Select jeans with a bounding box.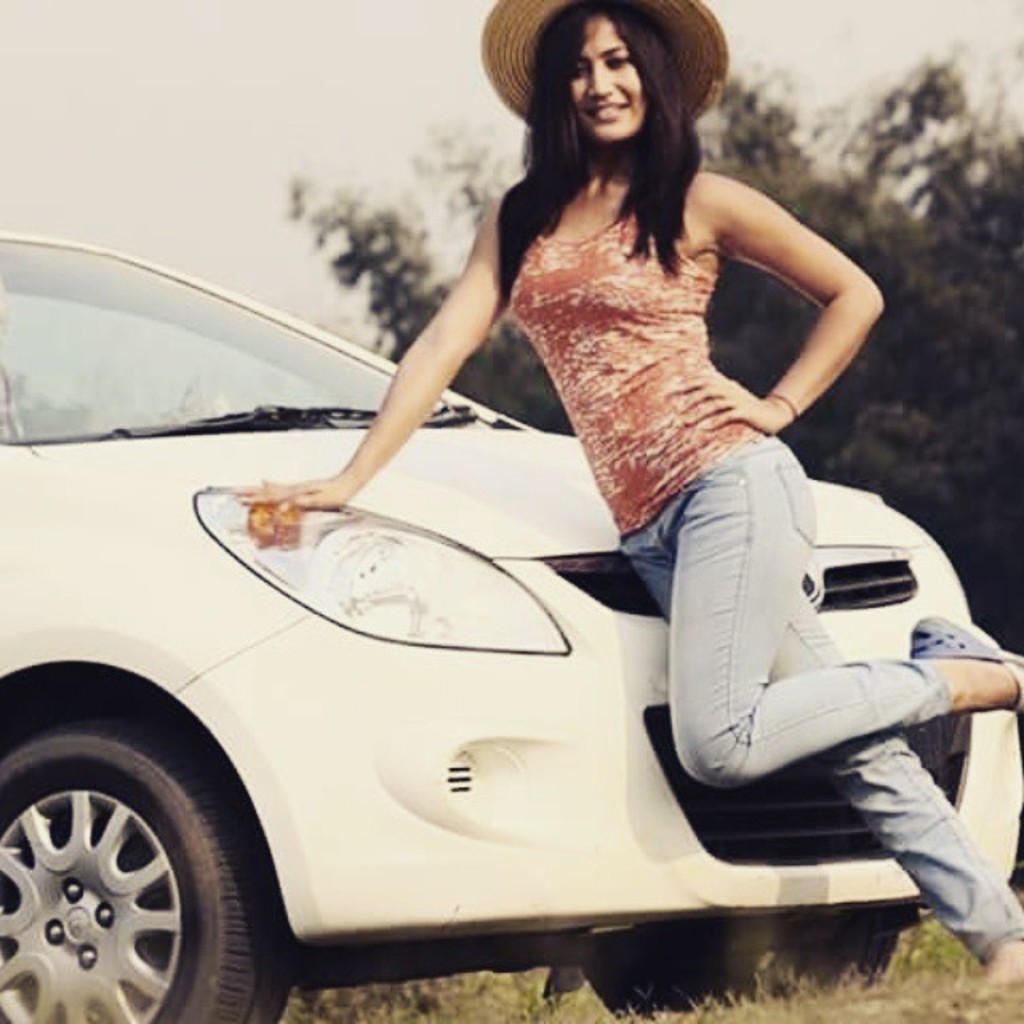
region(616, 450, 1022, 954).
